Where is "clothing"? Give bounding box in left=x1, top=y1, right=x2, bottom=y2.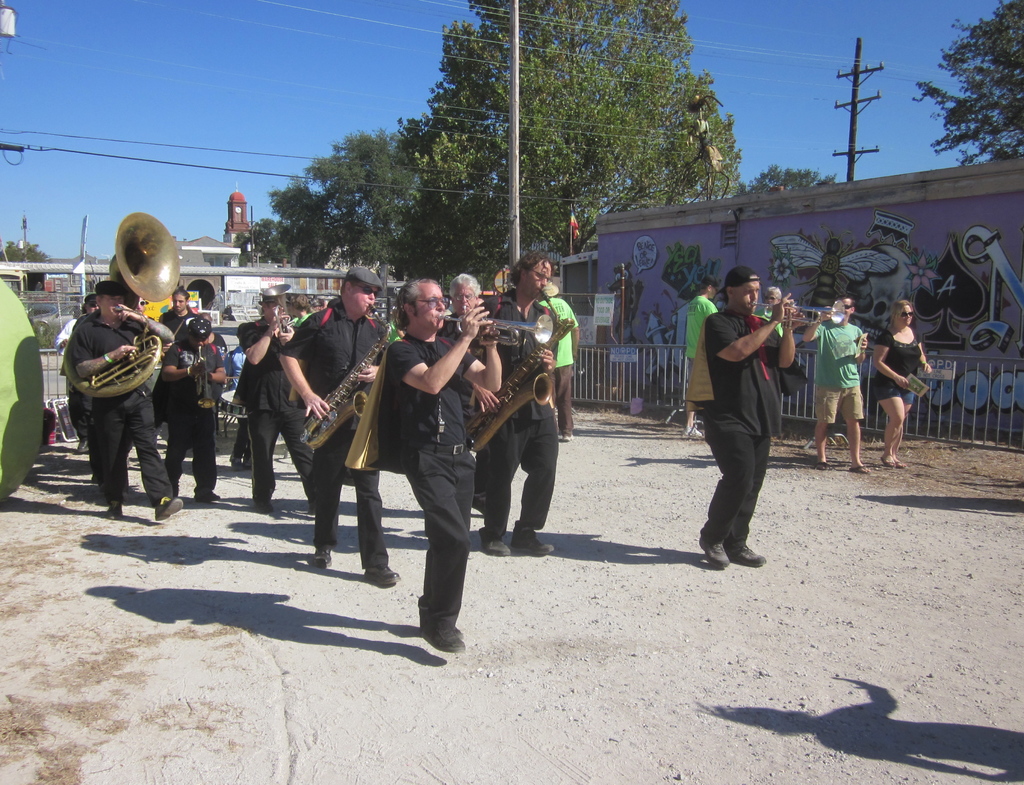
left=803, top=313, right=868, bottom=421.
